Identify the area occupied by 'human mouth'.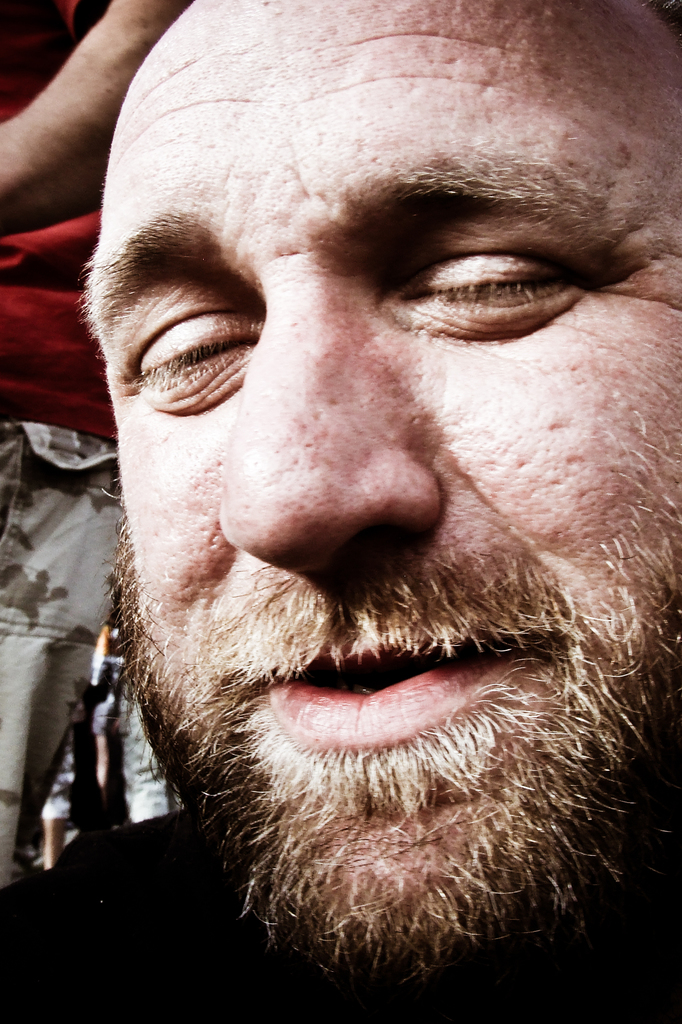
Area: [left=211, top=667, right=542, bottom=796].
